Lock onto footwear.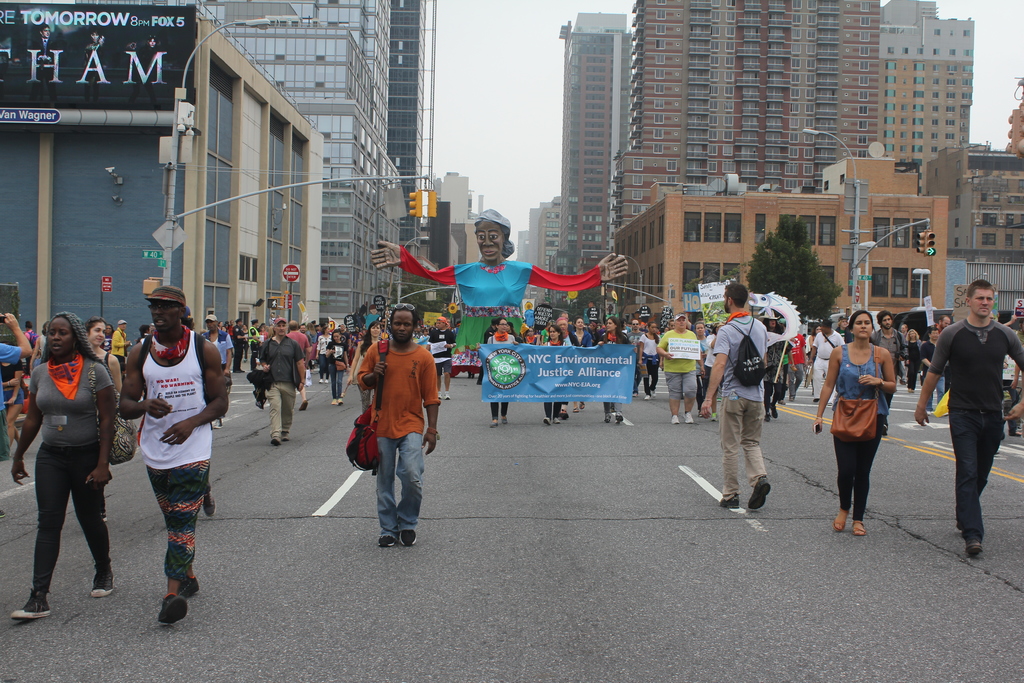
Locked: 613, 411, 627, 425.
